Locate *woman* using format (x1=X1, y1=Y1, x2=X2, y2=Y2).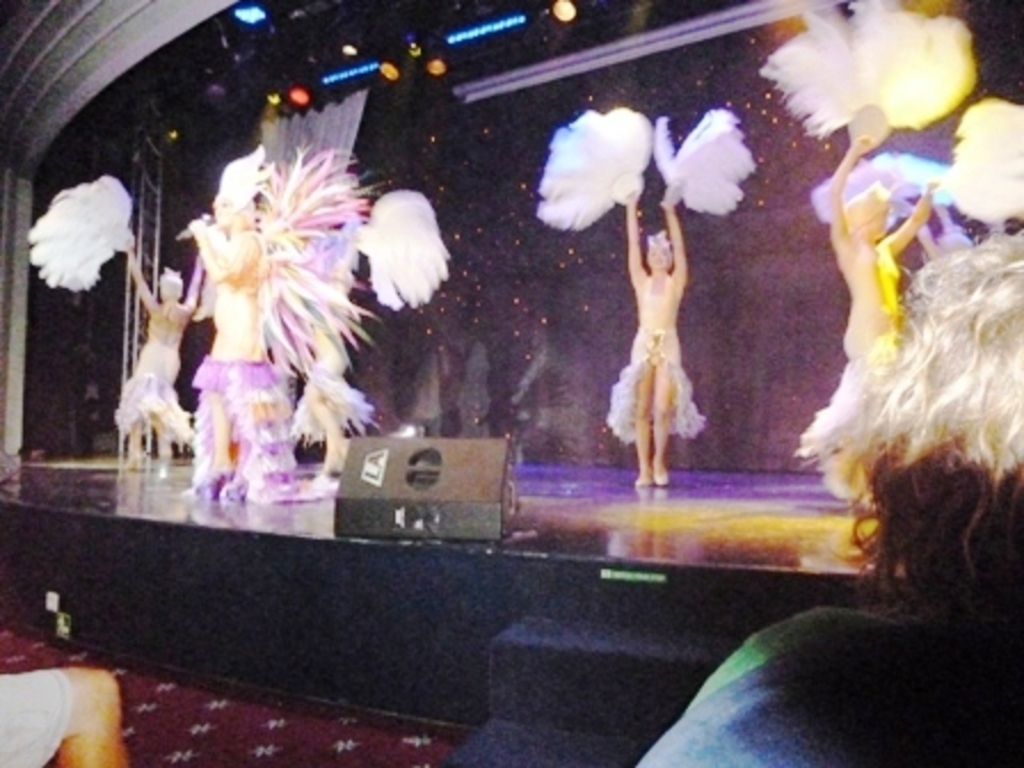
(x1=107, y1=245, x2=203, y2=475).
